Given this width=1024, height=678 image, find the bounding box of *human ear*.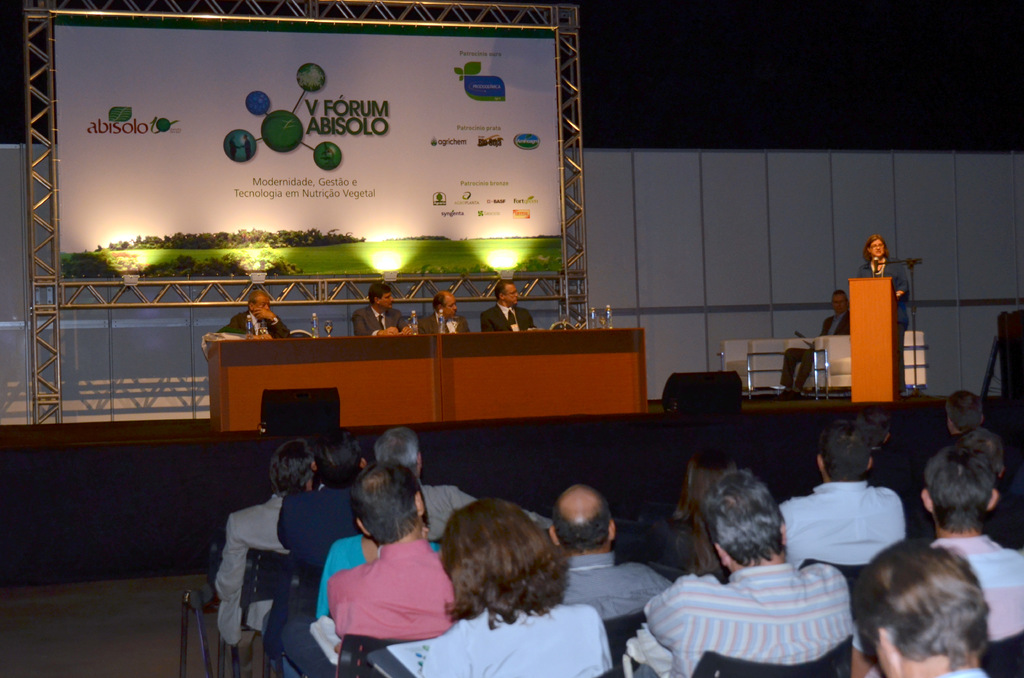
<bbox>986, 489, 996, 512</bbox>.
